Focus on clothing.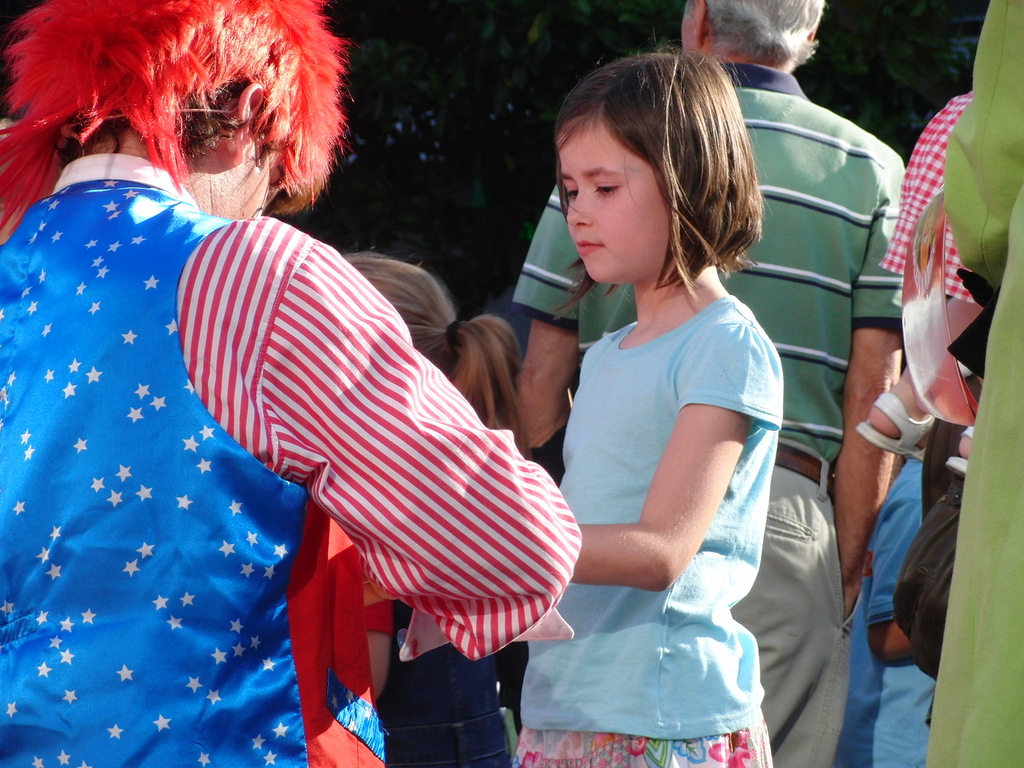
Focused at bbox=[507, 63, 908, 767].
